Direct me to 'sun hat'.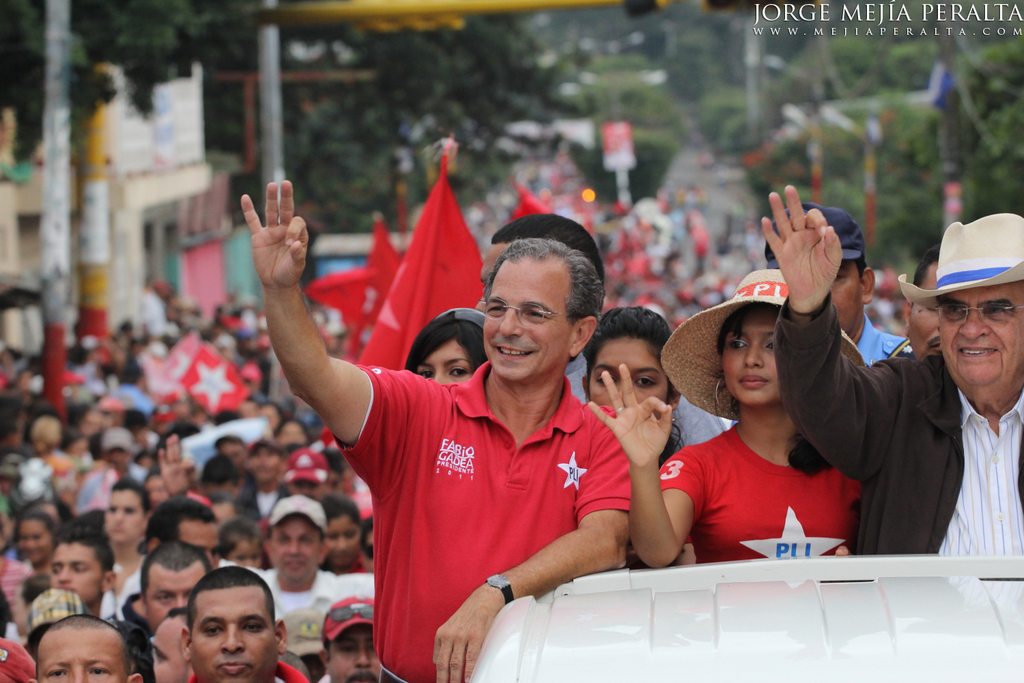
Direction: locate(315, 591, 383, 644).
